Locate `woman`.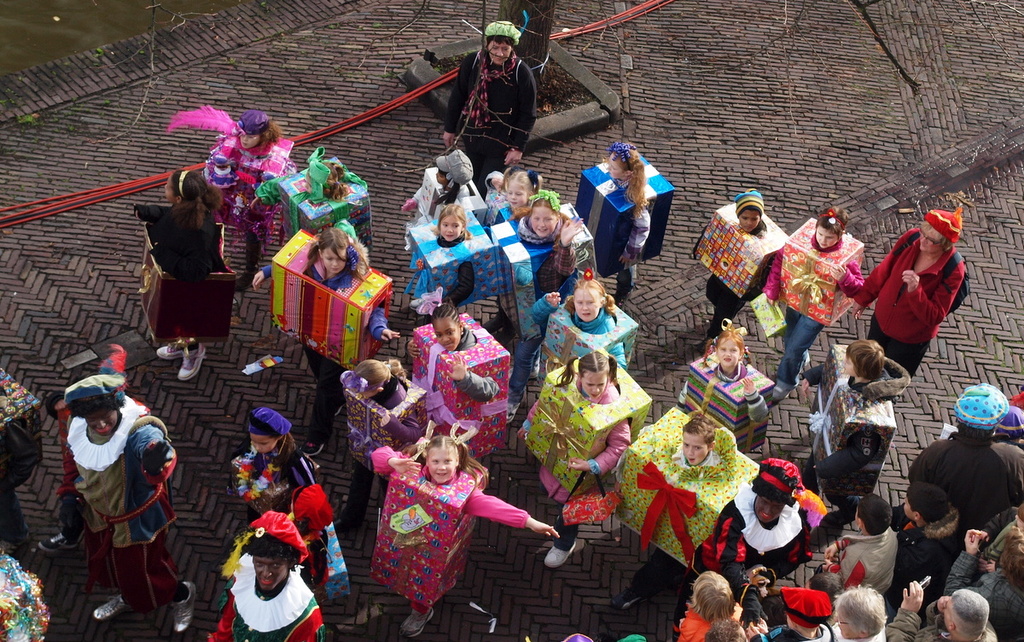
Bounding box: (left=694, top=457, right=825, bottom=627).
